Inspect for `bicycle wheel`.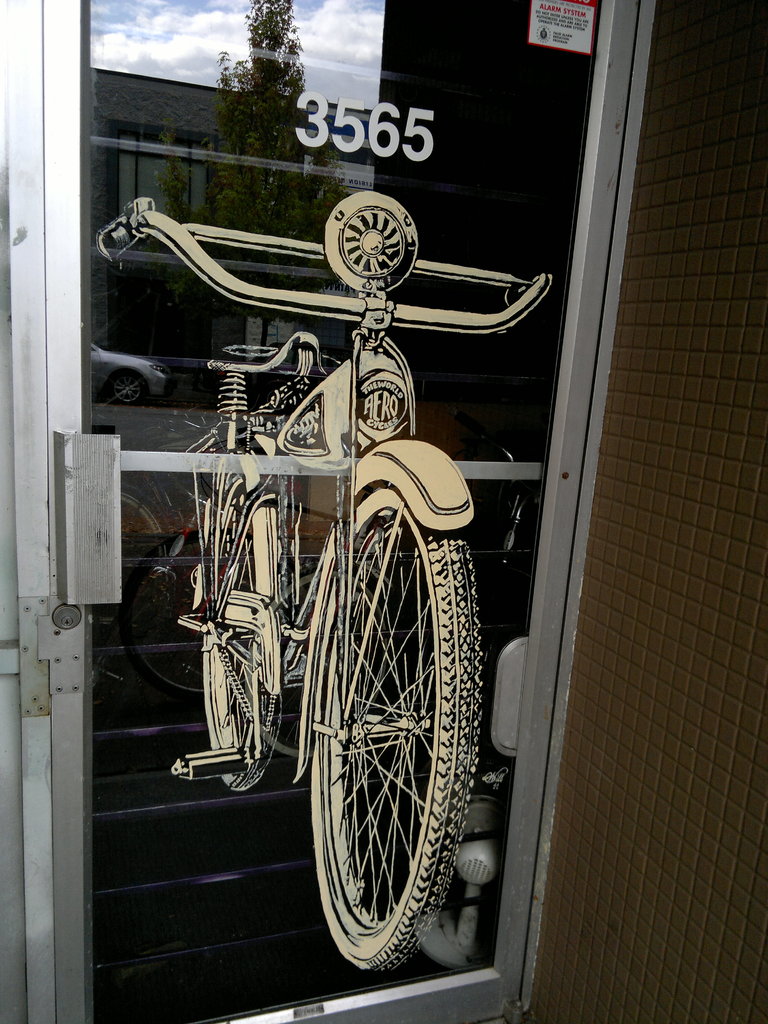
Inspection: 193:463:285:792.
